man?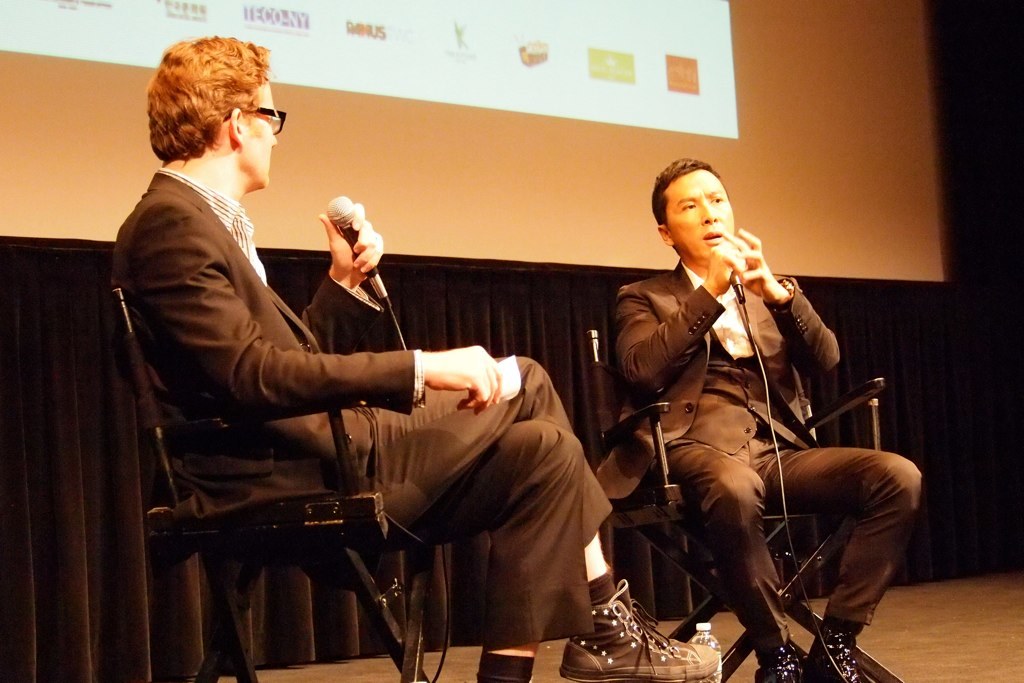
{"left": 114, "top": 32, "right": 719, "bottom": 682}
